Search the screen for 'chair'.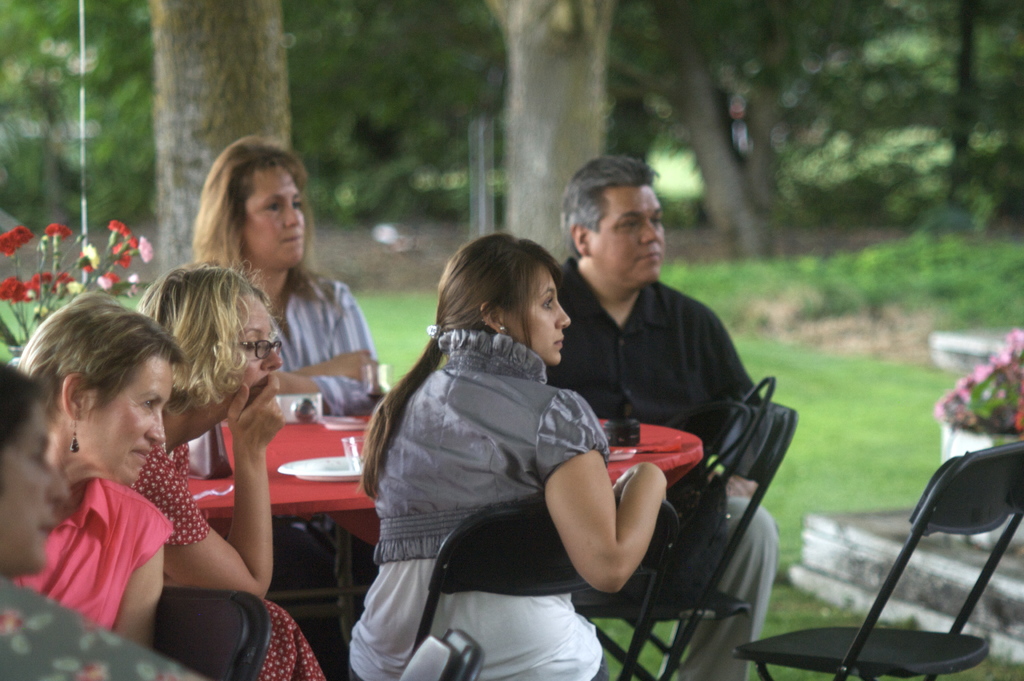
Found at 401/498/680/680.
